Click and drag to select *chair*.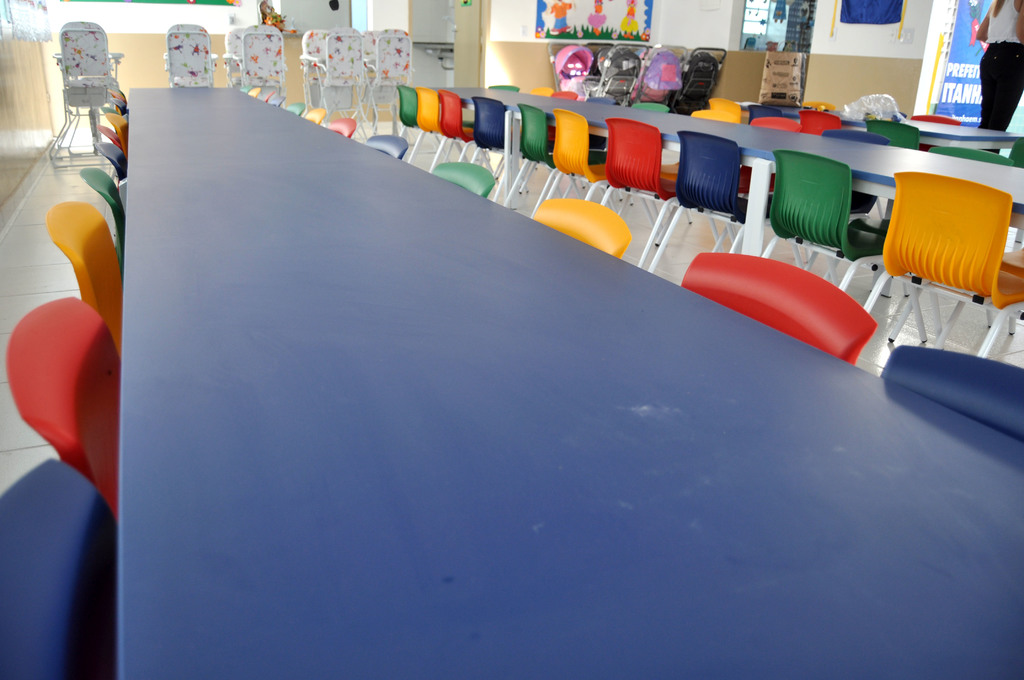
Selection: bbox(273, 93, 285, 106).
